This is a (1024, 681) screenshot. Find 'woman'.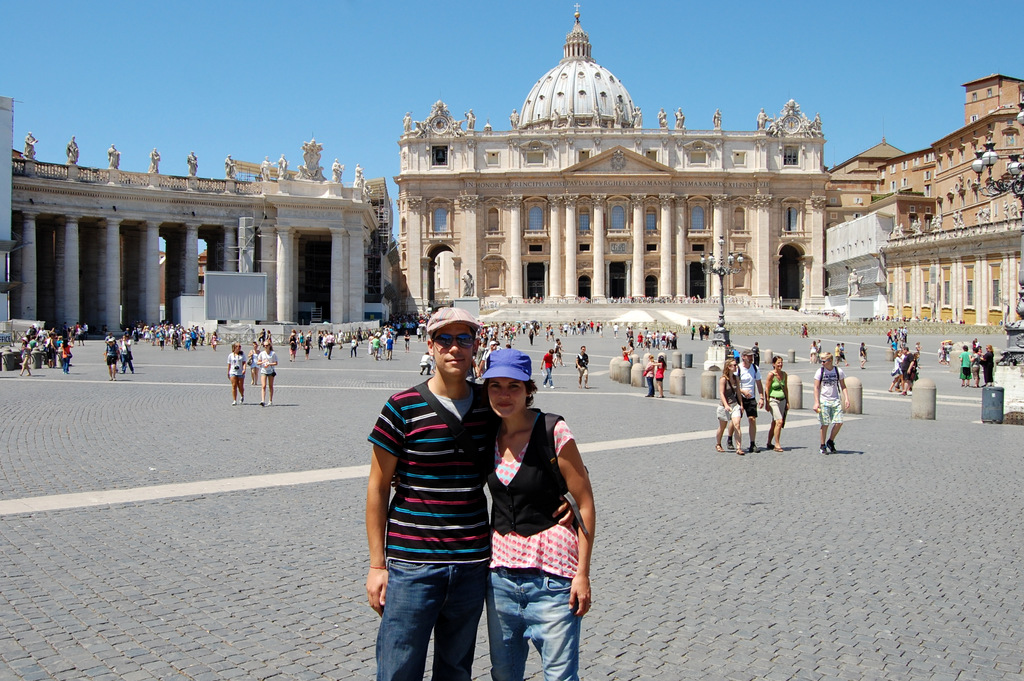
Bounding box: [476, 347, 595, 680].
